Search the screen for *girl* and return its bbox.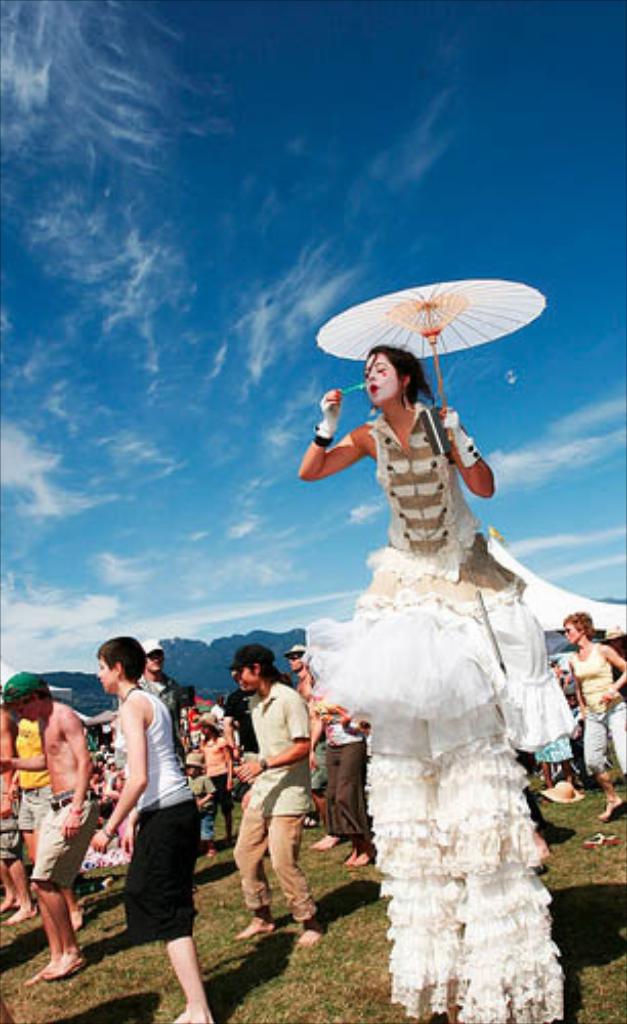
Found: 305, 340, 563, 1022.
